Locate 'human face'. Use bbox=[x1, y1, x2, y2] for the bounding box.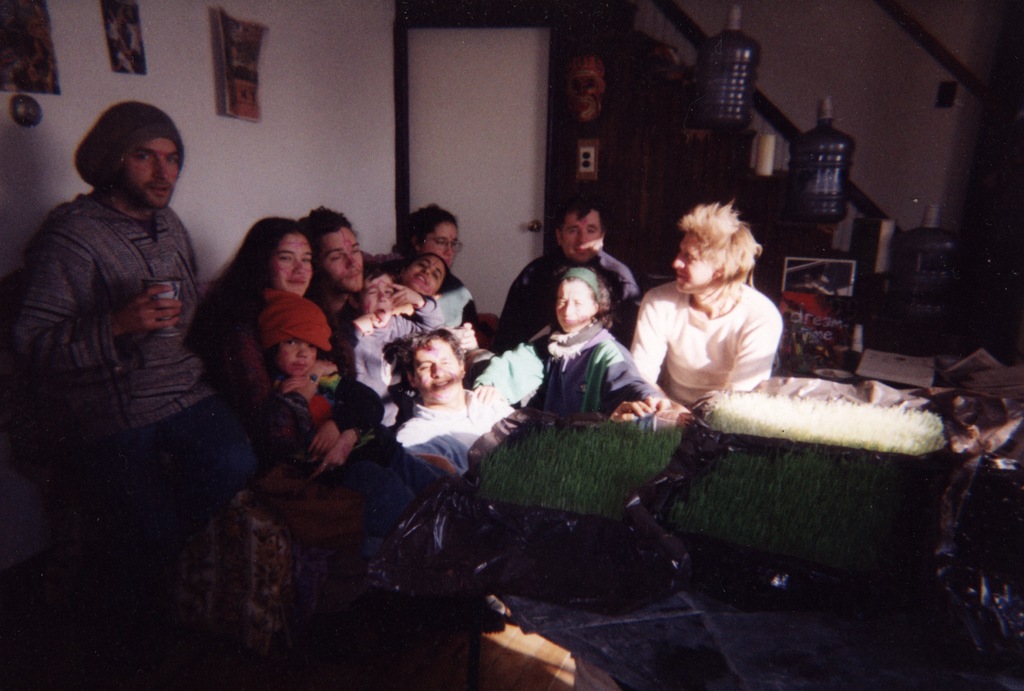
bbox=[365, 272, 396, 330].
